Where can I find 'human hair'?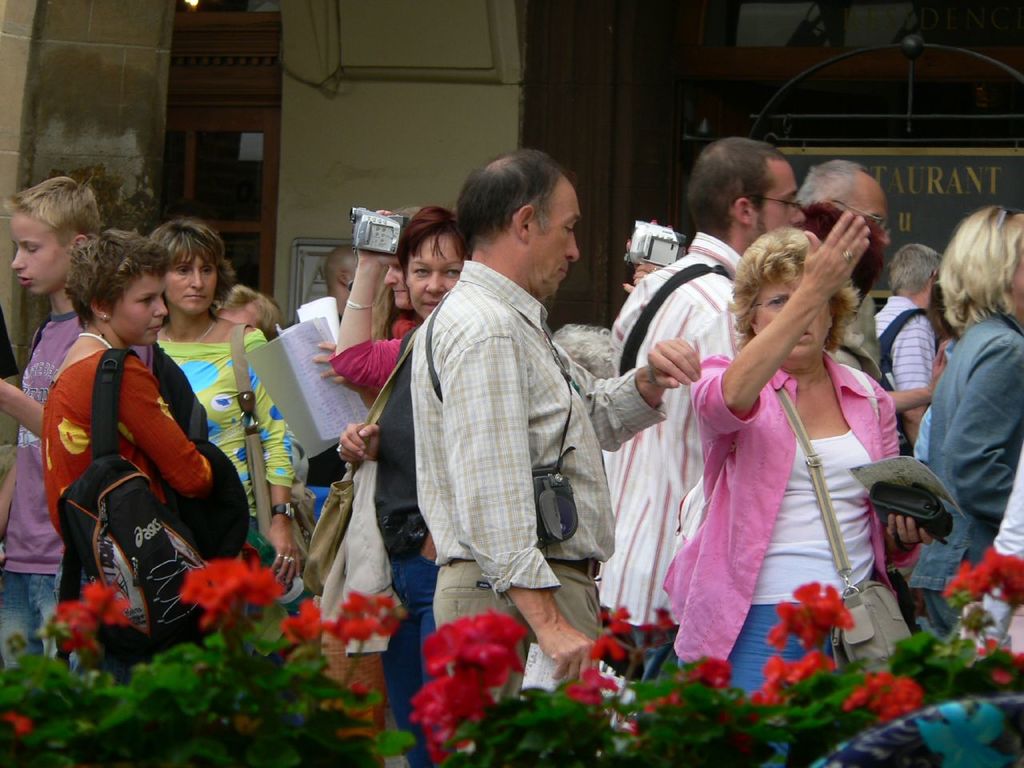
You can find it at box(2, 174, 104, 250).
